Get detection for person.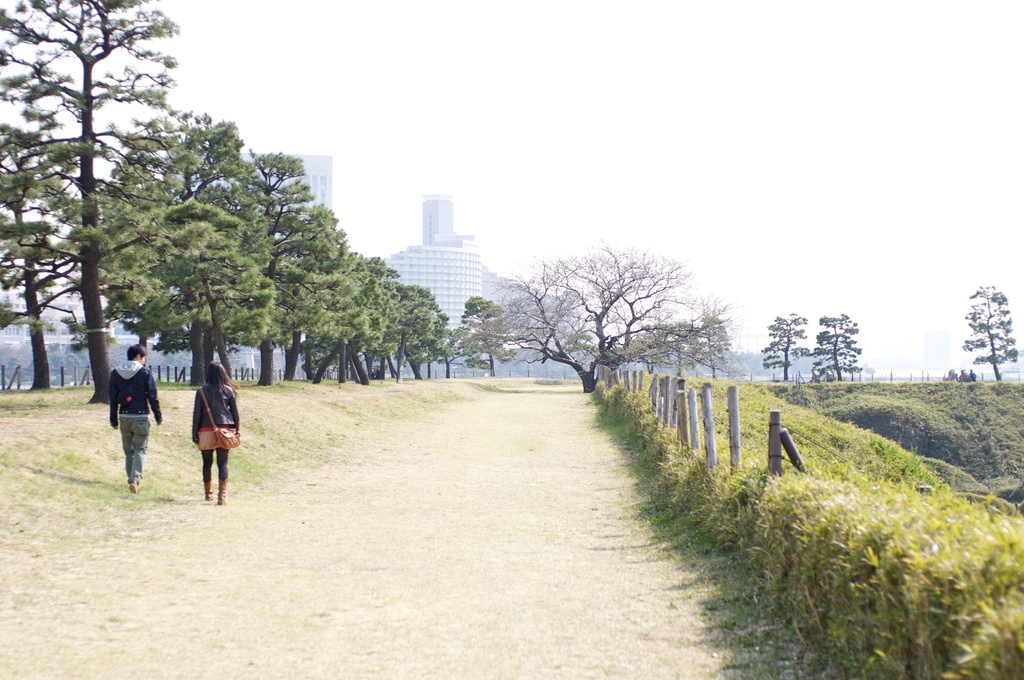
Detection: {"x1": 108, "y1": 343, "x2": 162, "y2": 494}.
